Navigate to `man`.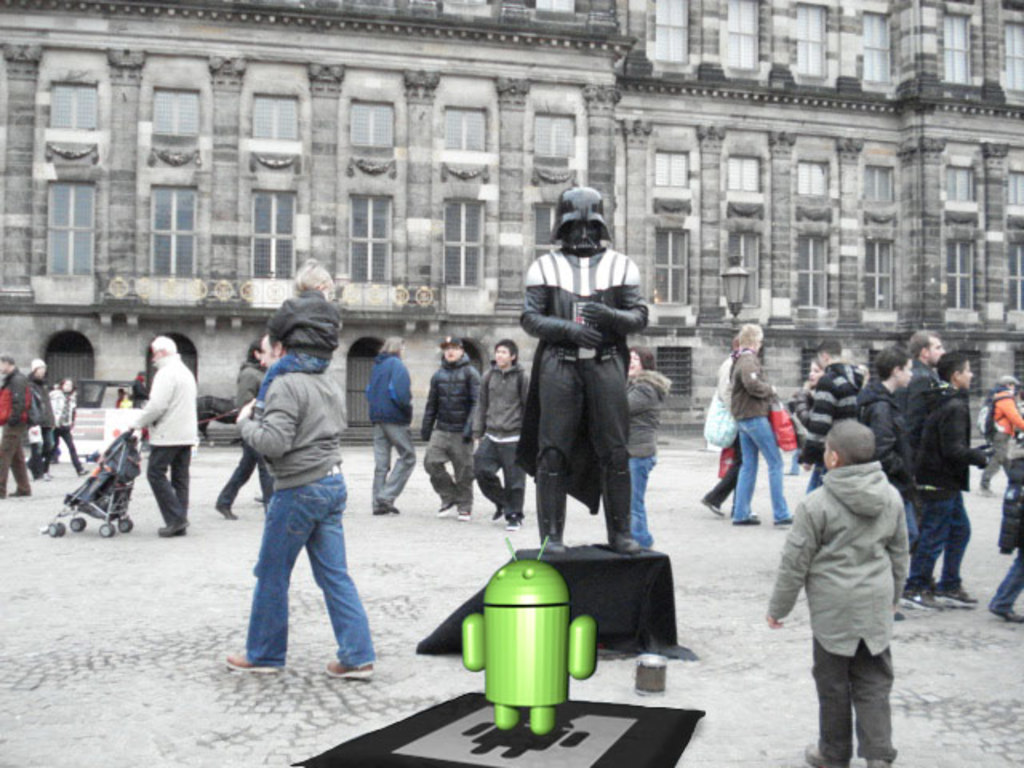
Navigation target: <bbox>131, 325, 186, 518</bbox>.
